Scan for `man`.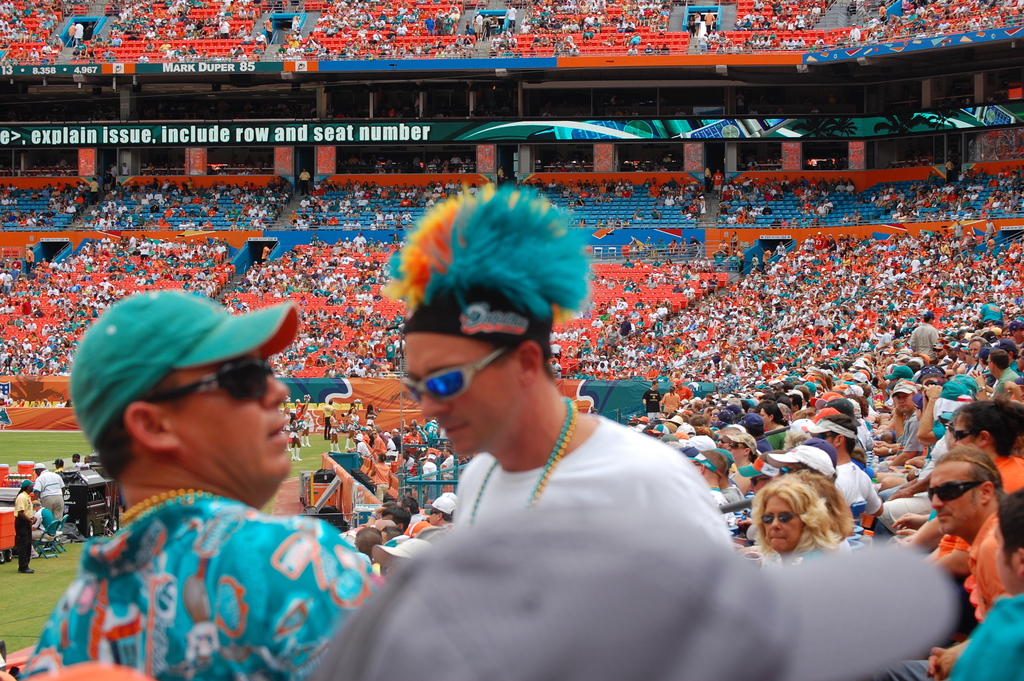
Scan result: select_region(474, 10, 484, 40).
